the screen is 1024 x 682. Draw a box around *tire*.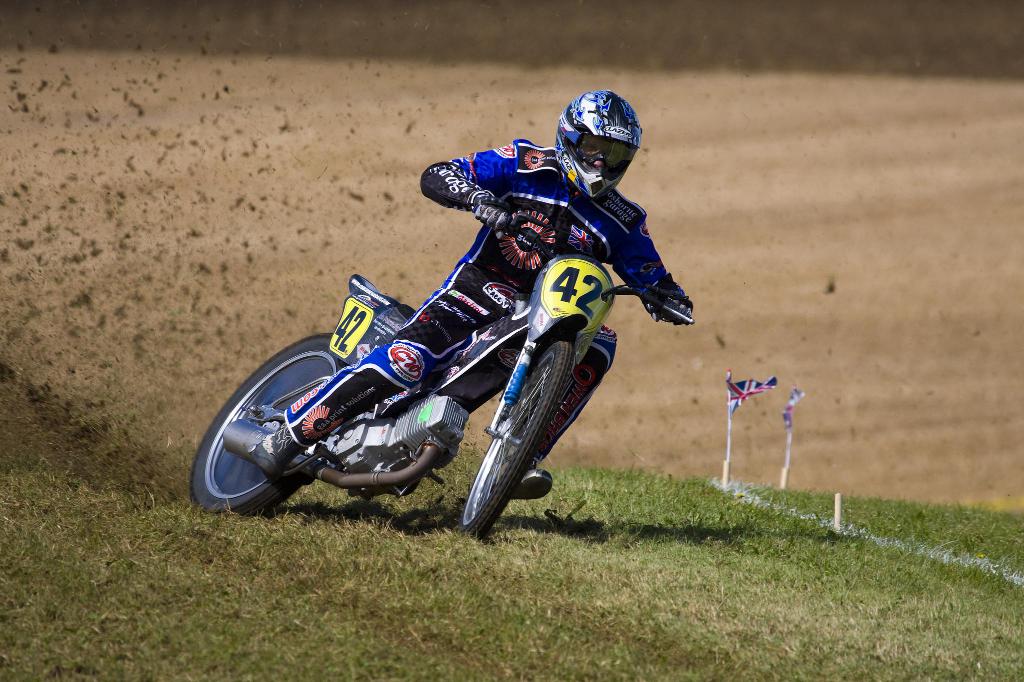
<bbox>458, 339, 577, 540</bbox>.
